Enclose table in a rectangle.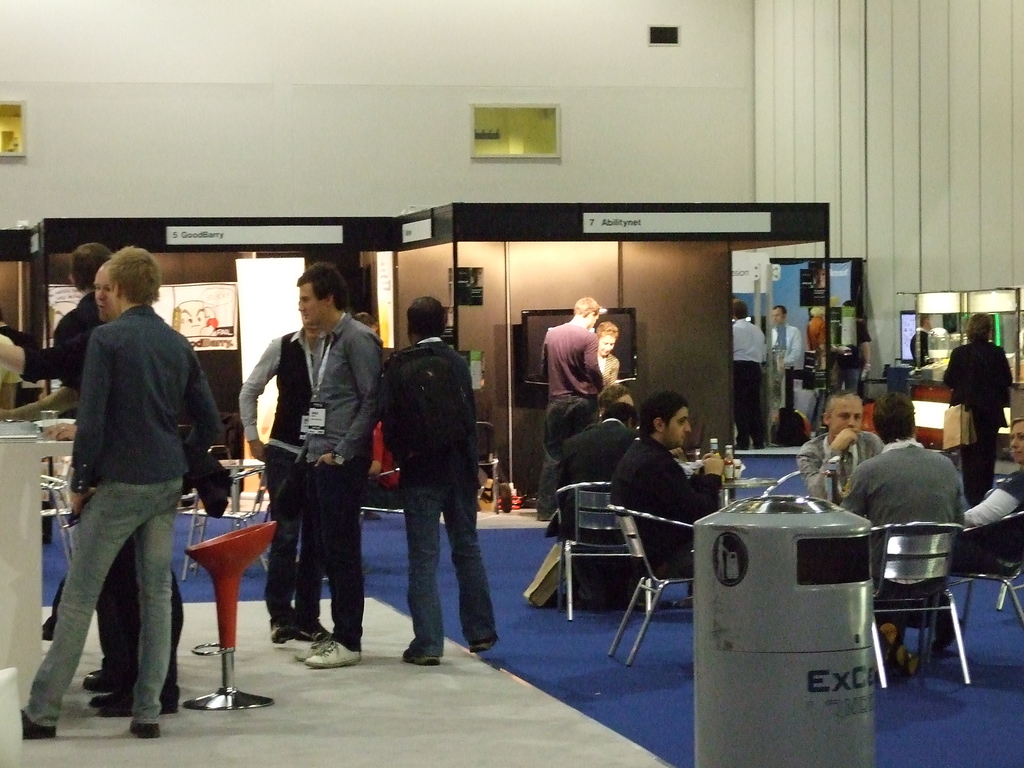
detection(158, 428, 301, 554).
